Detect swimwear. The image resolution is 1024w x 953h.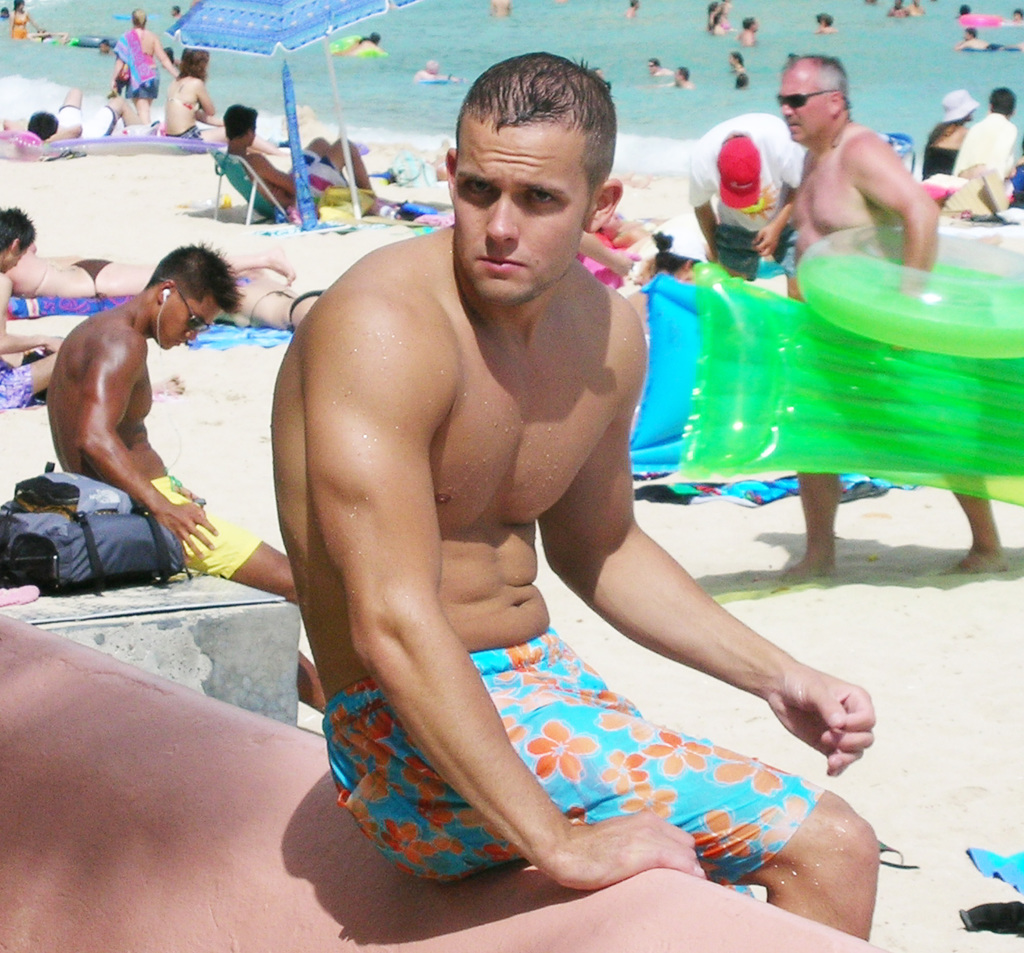
(241, 287, 300, 336).
